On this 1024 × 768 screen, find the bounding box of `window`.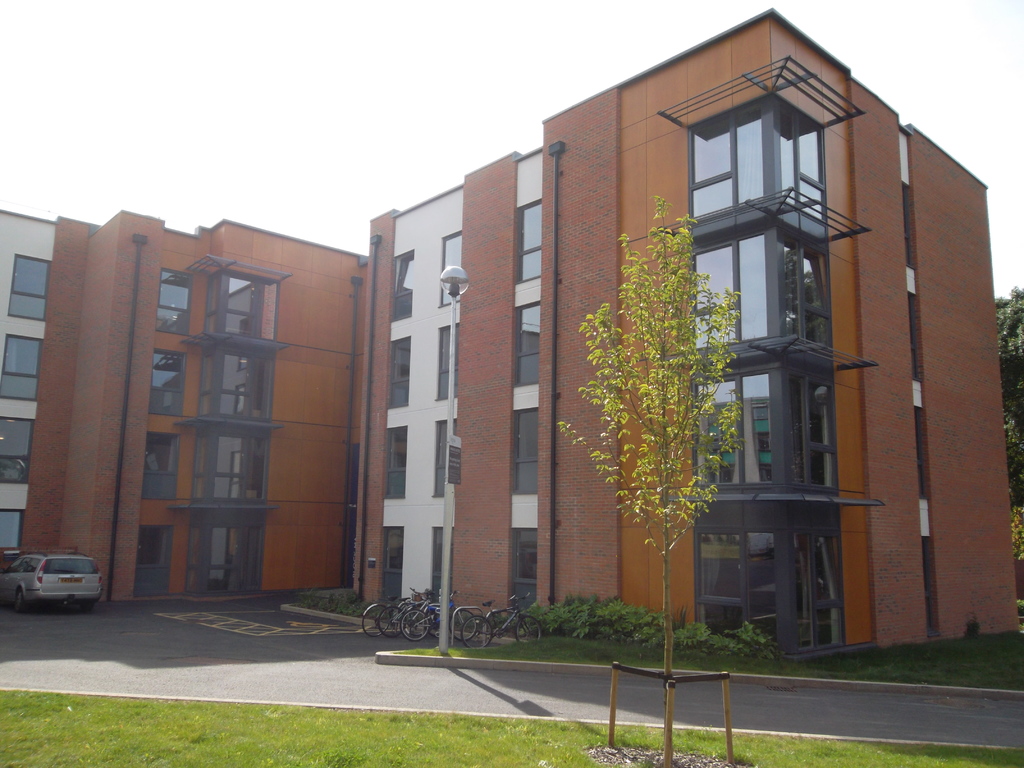
Bounding box: detection(693, 90, 868, 223).
